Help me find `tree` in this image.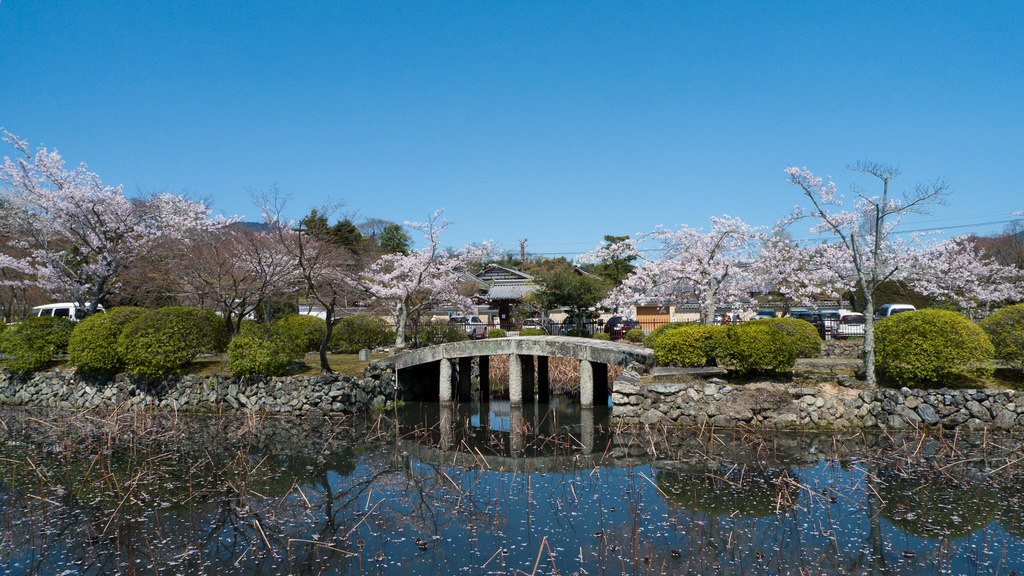
Found it: [0, 124, 243, 319].
